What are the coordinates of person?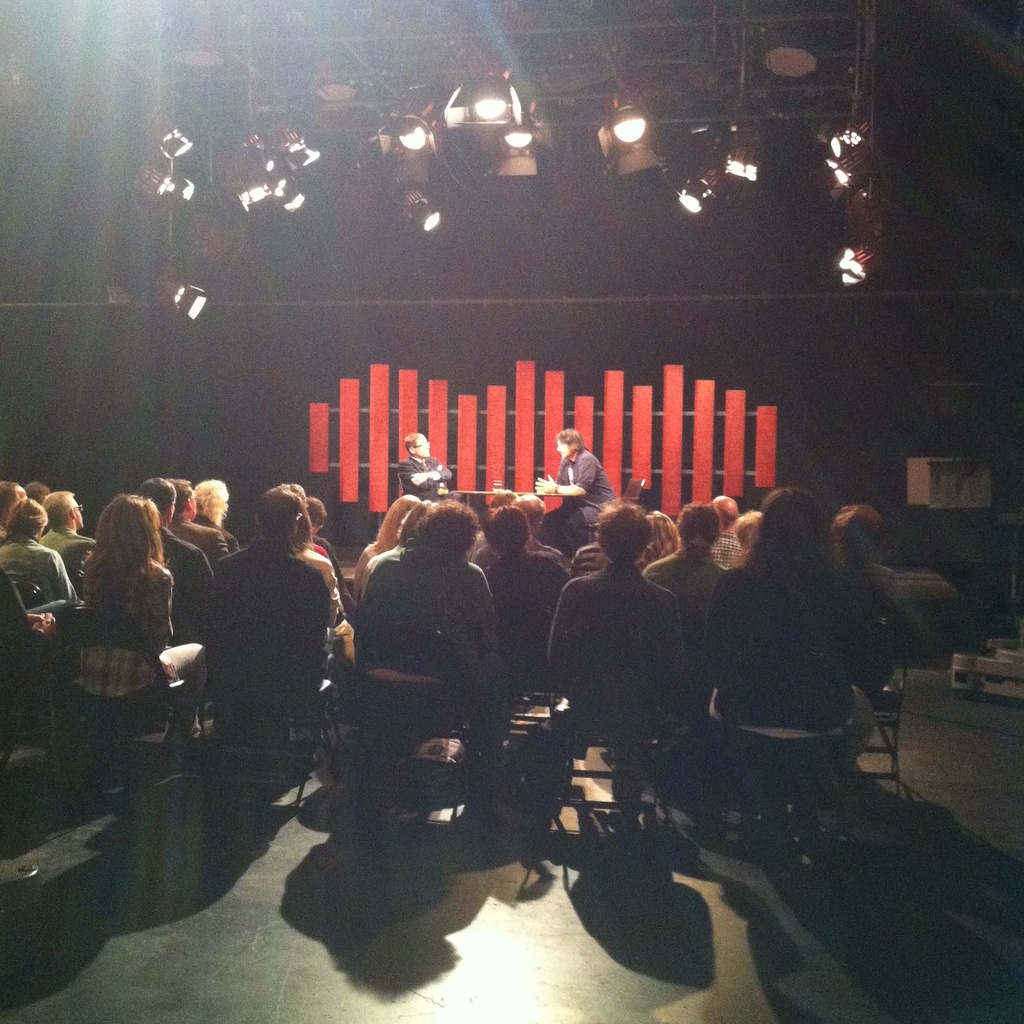
locate(803, 502, 904, 657).
